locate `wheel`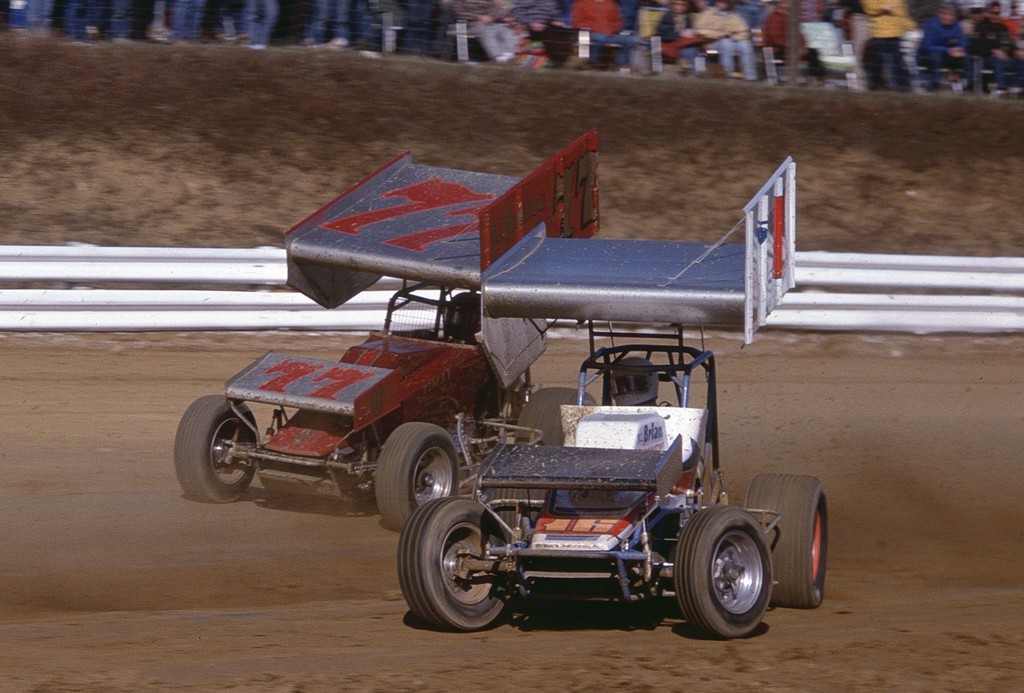
{"x1": 518, "y1": 389, "x2": 596, "y2": 448}
